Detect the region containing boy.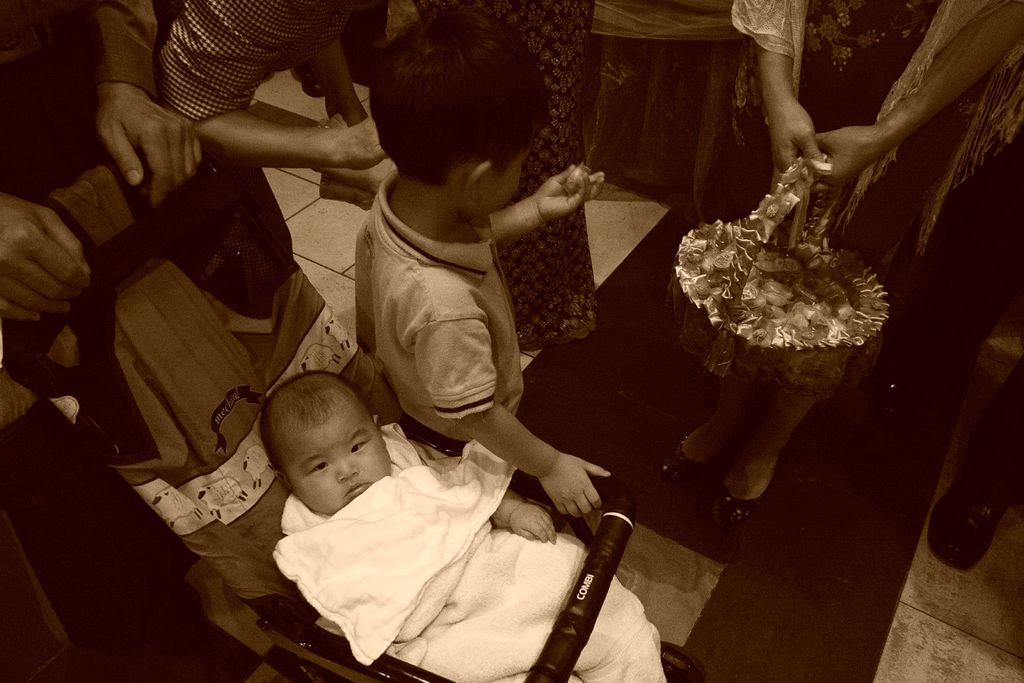
rect(258, 367, 675, 682).
